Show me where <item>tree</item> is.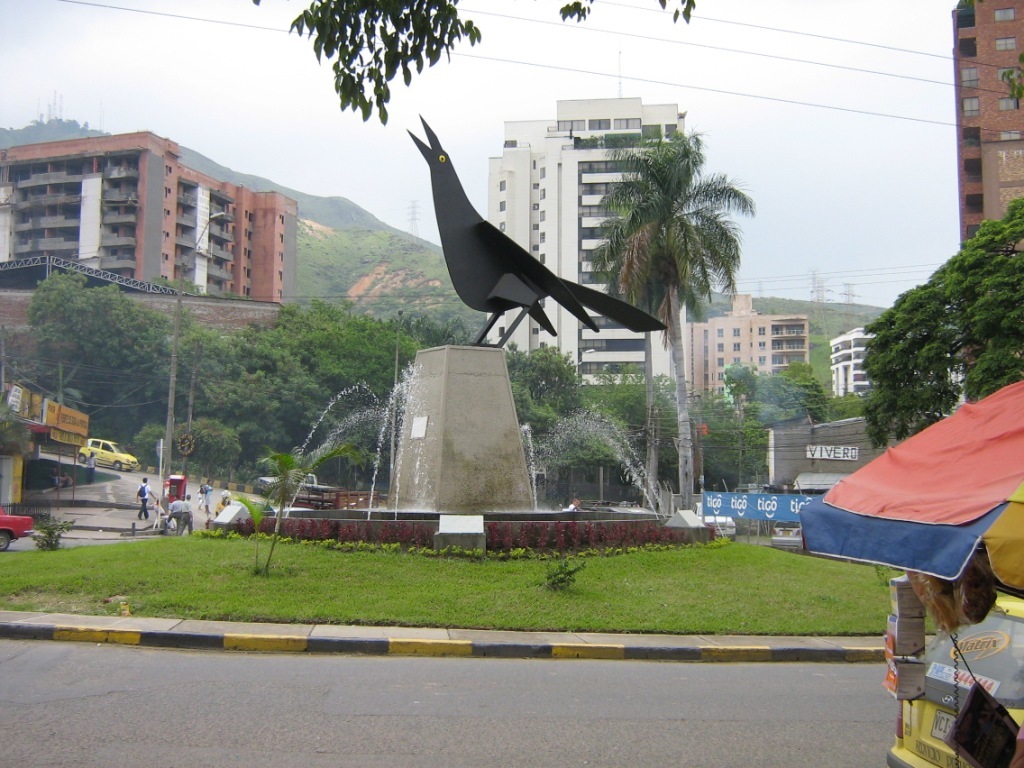
<item>tree</item> is at 620/351/690/485.
